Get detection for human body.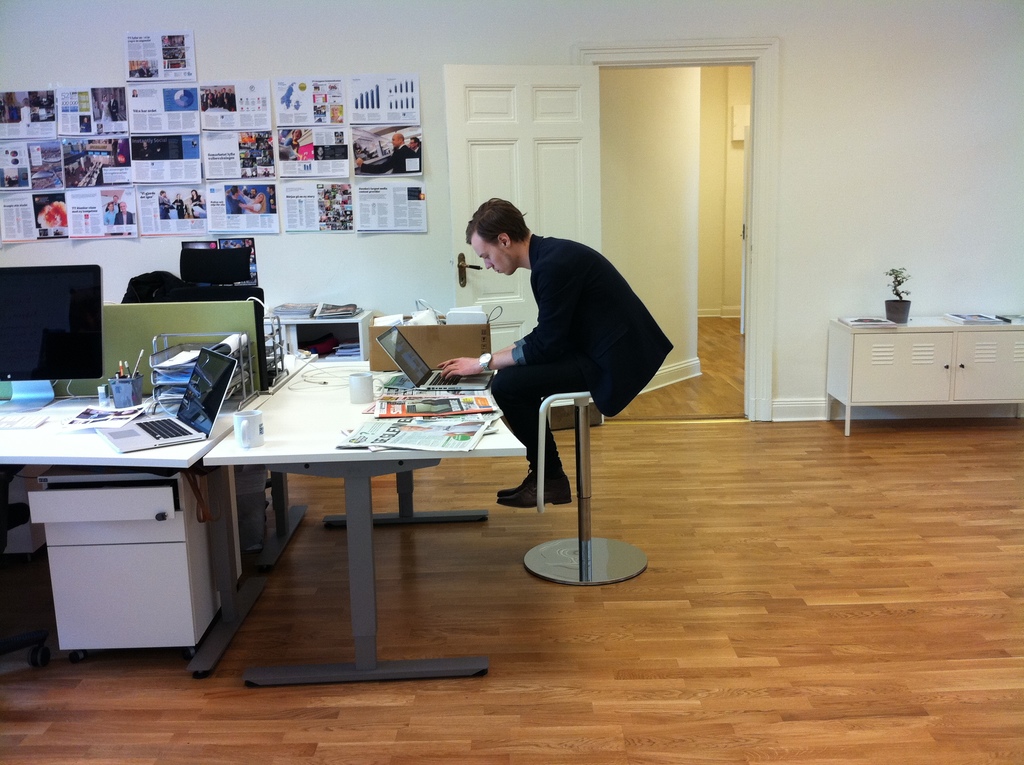
Detection: 100:102:113:122.
